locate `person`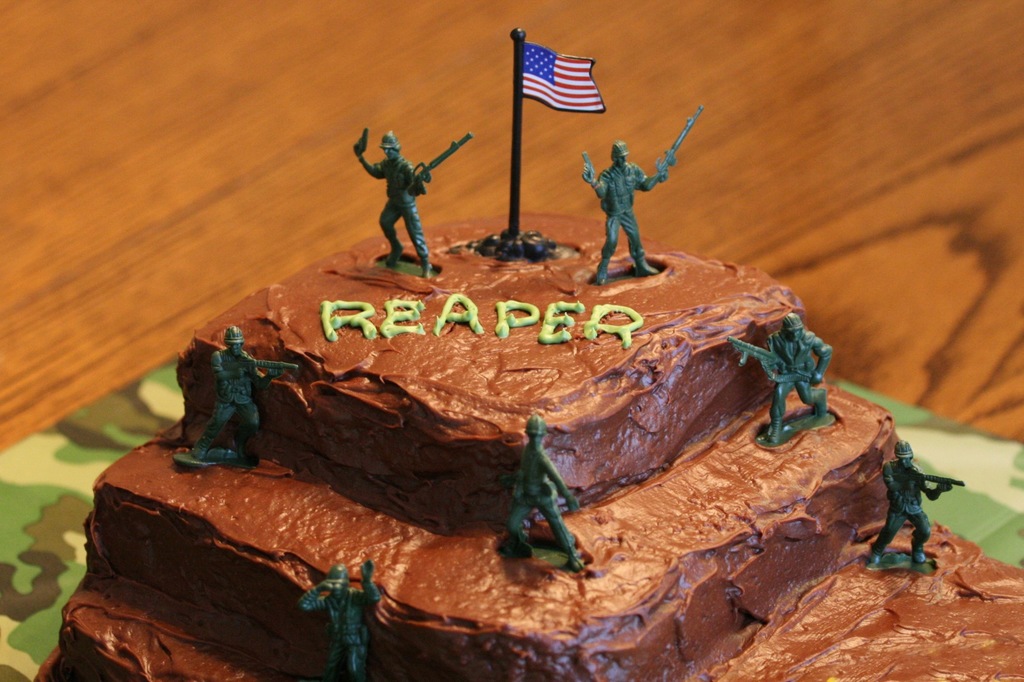
<box>348,131,477,276</box>
